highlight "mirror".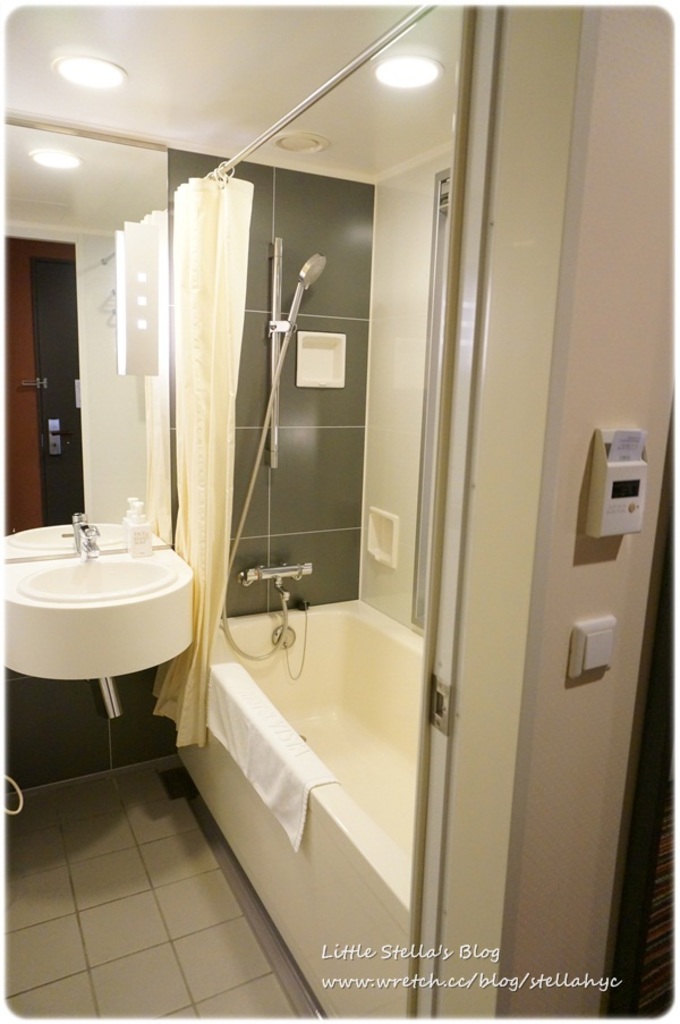
Highlighted region: (0, 125, 169, 551).
